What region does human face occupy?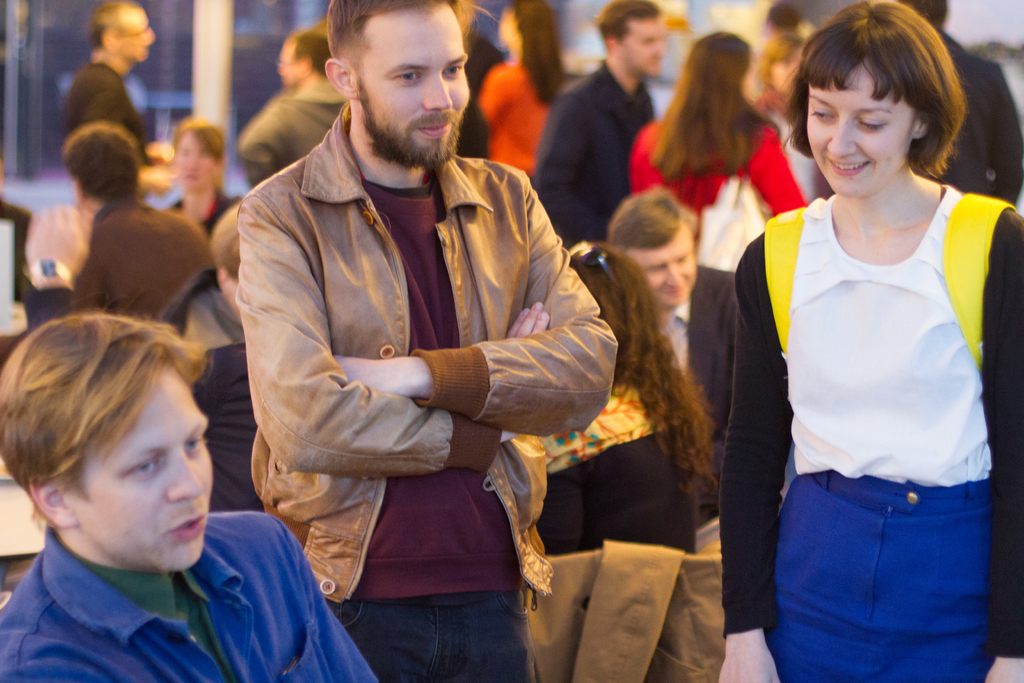
left=807, top=69, right=916, bottom=199.
